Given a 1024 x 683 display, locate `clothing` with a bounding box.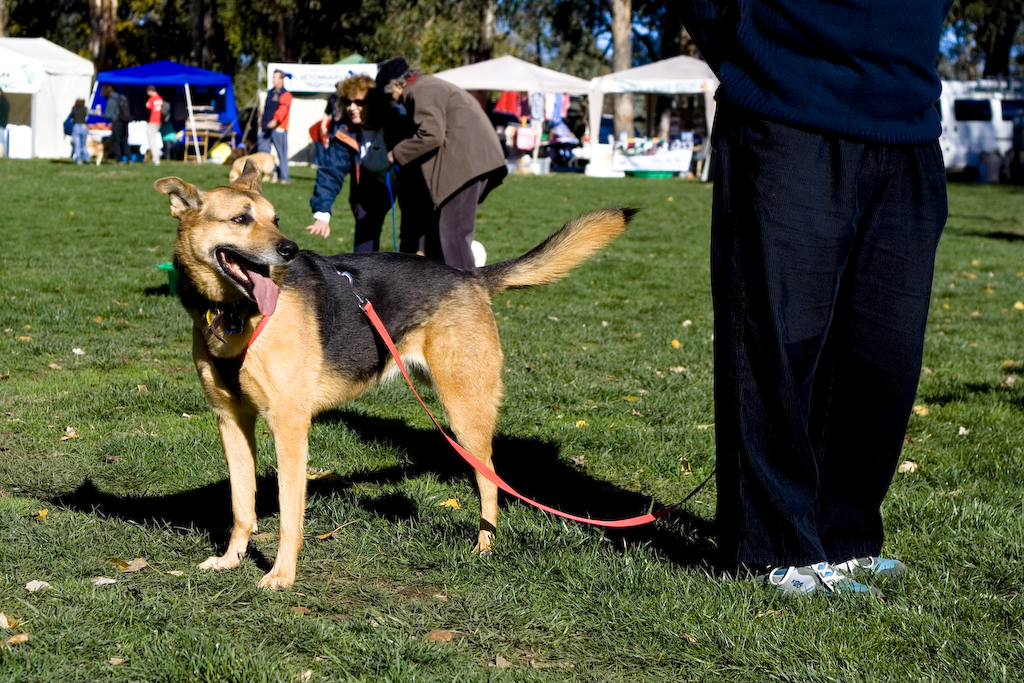
Located: <box>262,89,298,171</box>.
